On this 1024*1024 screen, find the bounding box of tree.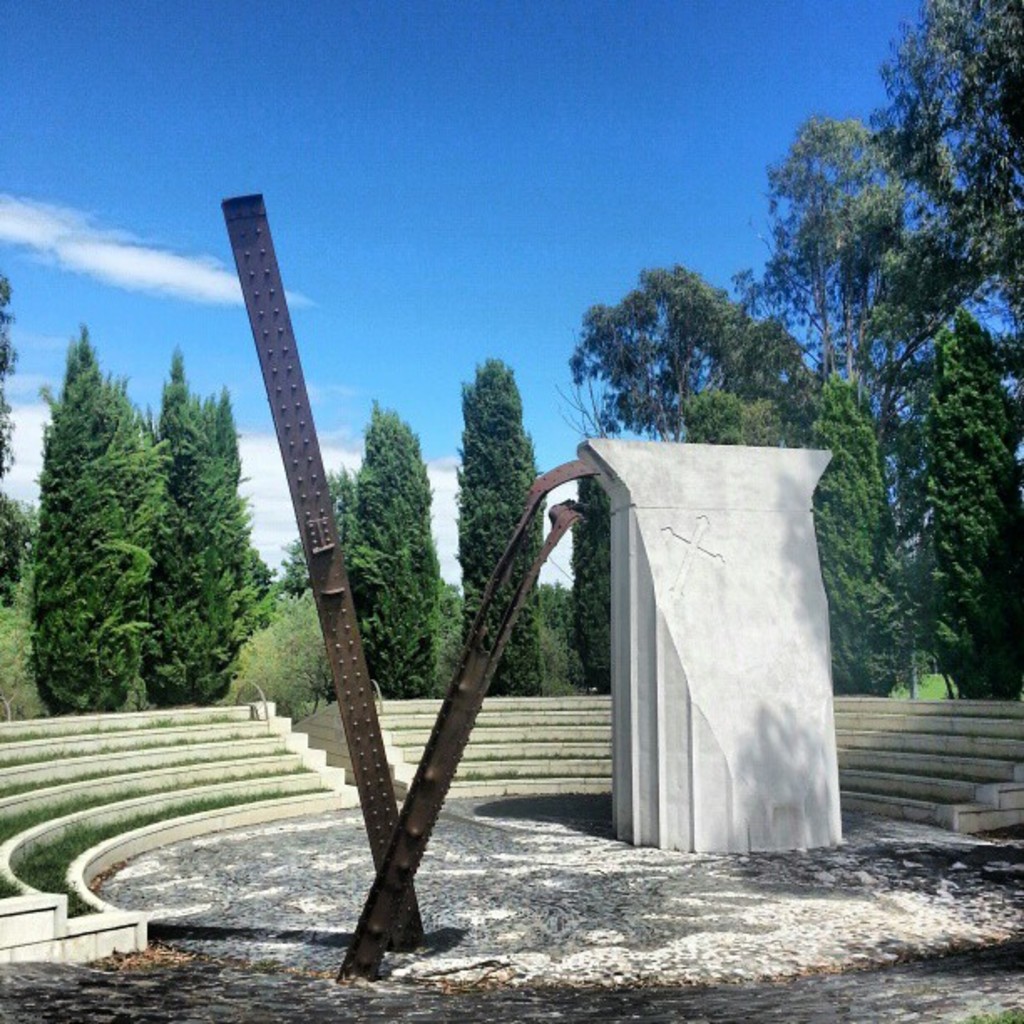
Bounding box: 572,254,820,458.
